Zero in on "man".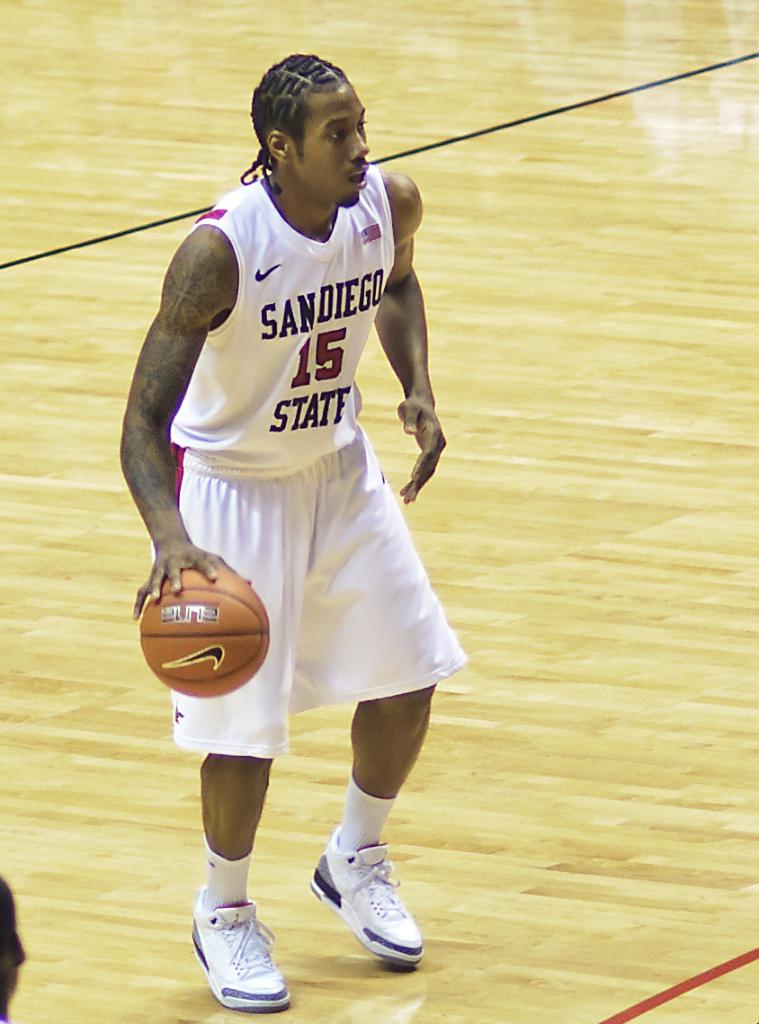
Zeroed in: bbox(116, 0, 451, 964).
